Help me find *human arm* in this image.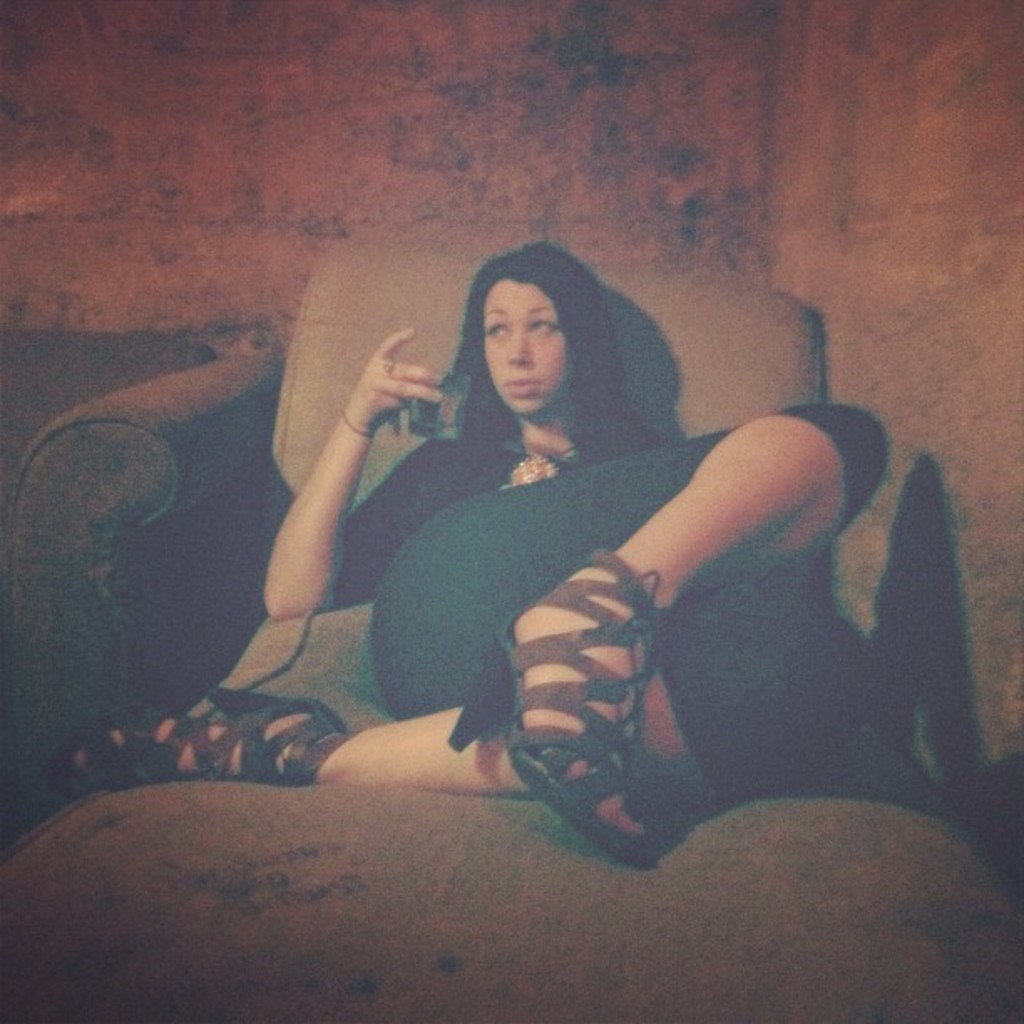
Found it: crop(246, 321, 460, 619).
